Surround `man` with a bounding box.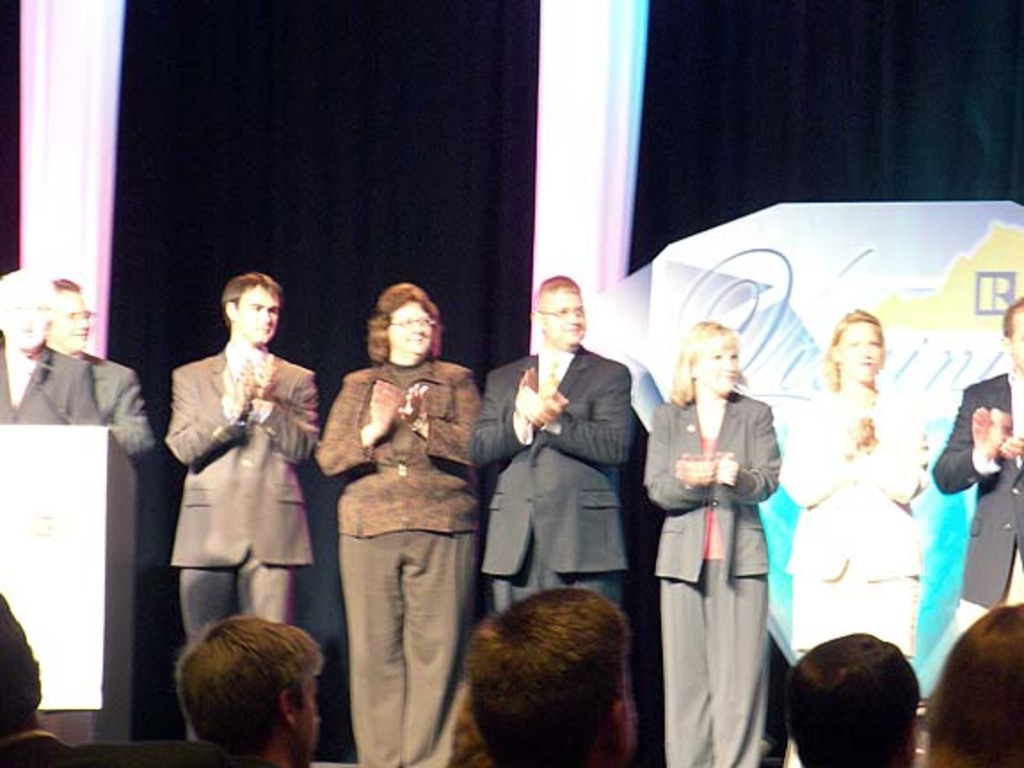
[178, 612, 327, 766].
